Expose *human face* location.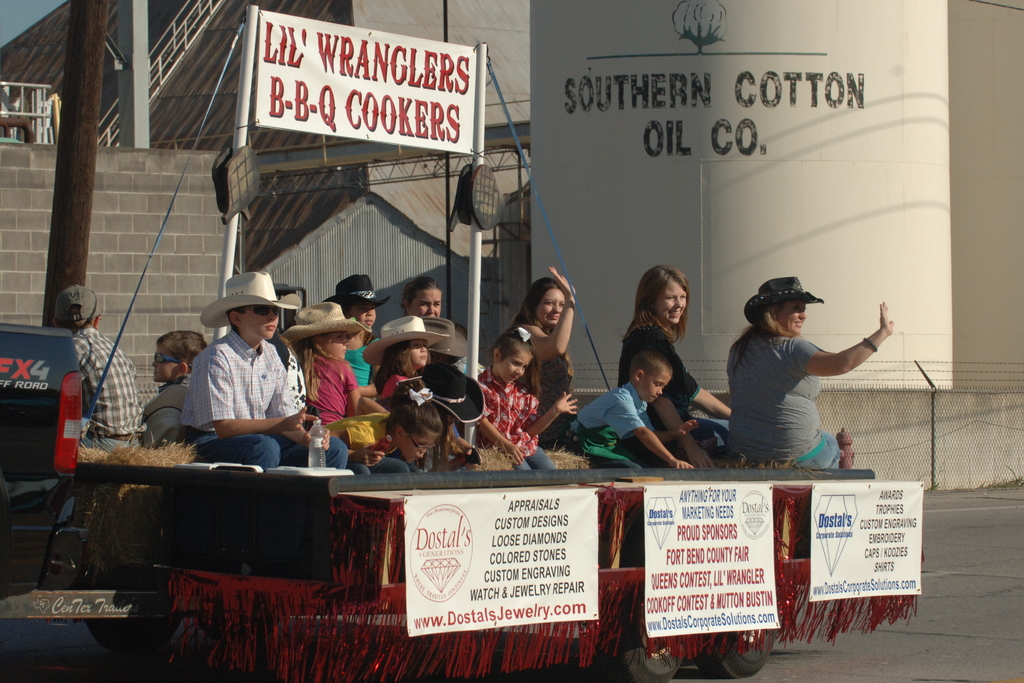
Exposed at 655,282,684,326.
